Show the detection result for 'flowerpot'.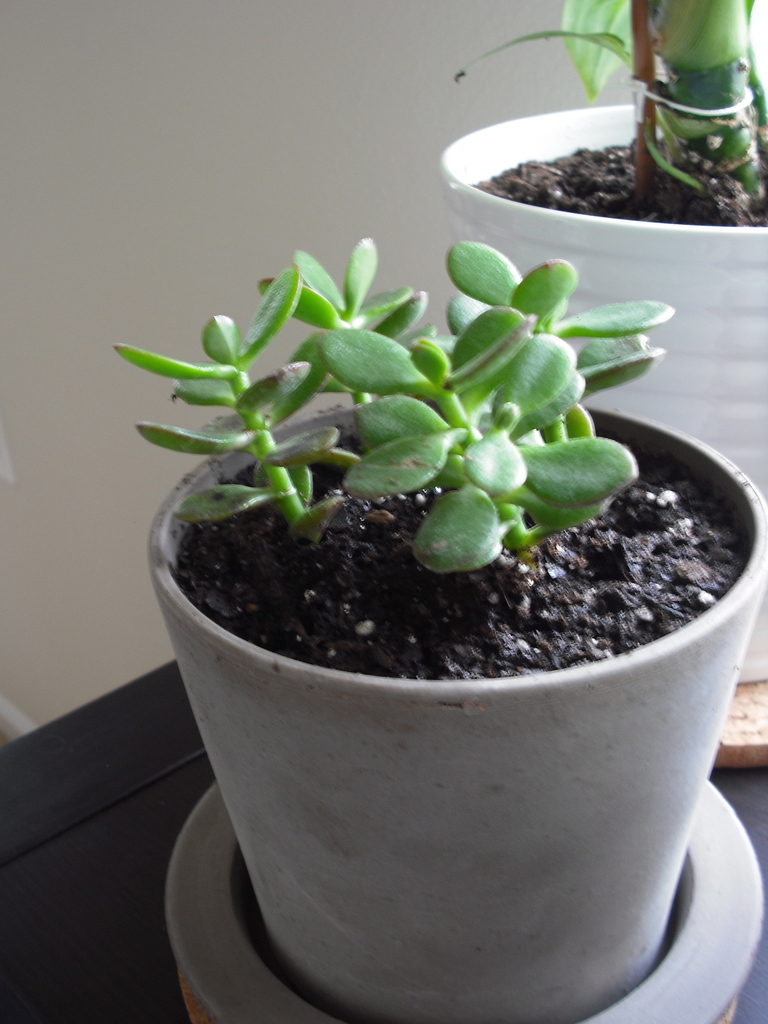
{"x1": 145, "y1": 403, "x2": 767, "y2": 1023}.
